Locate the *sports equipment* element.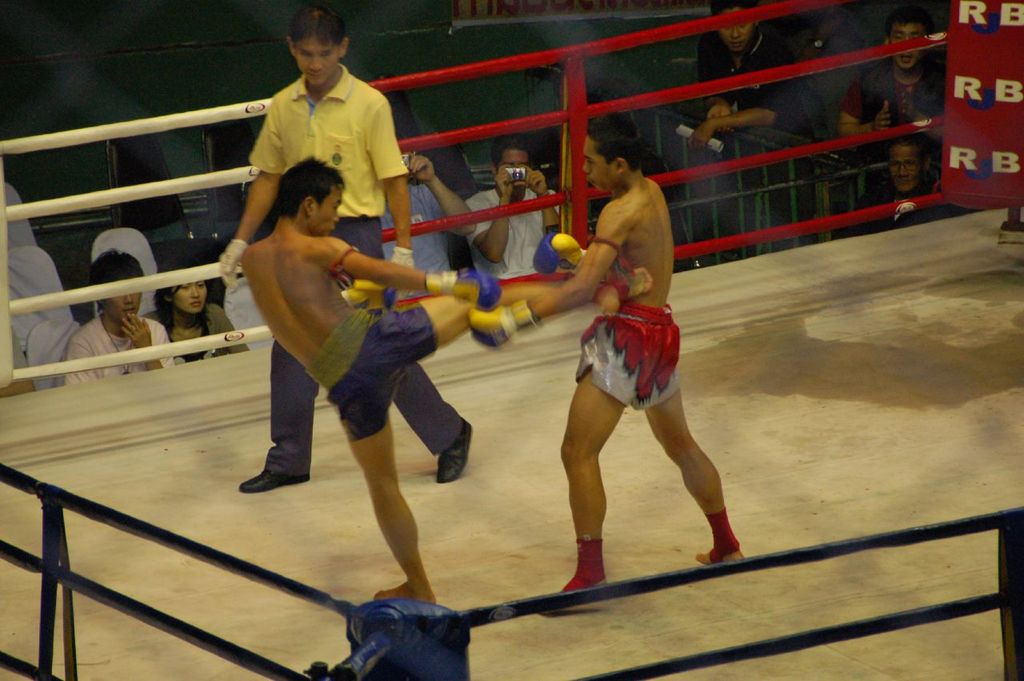
Element bbox: <box>427,262,500,315</box>.
